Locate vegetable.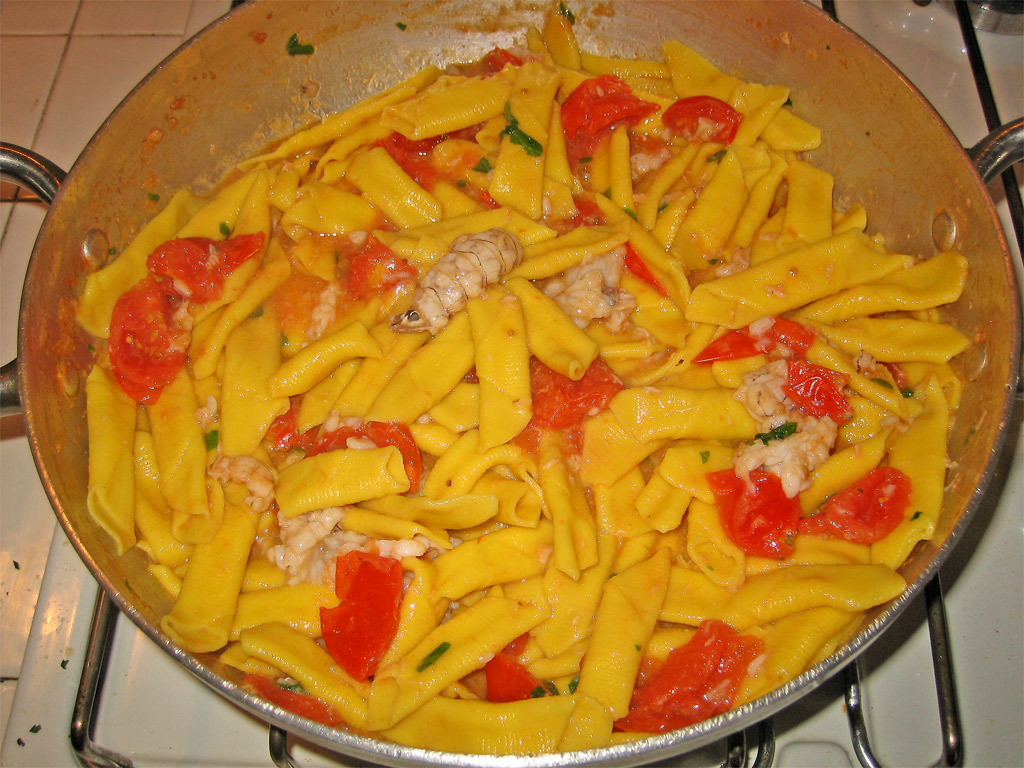
Bounding box: [left=571, top=199, right=609, bottom=225].
